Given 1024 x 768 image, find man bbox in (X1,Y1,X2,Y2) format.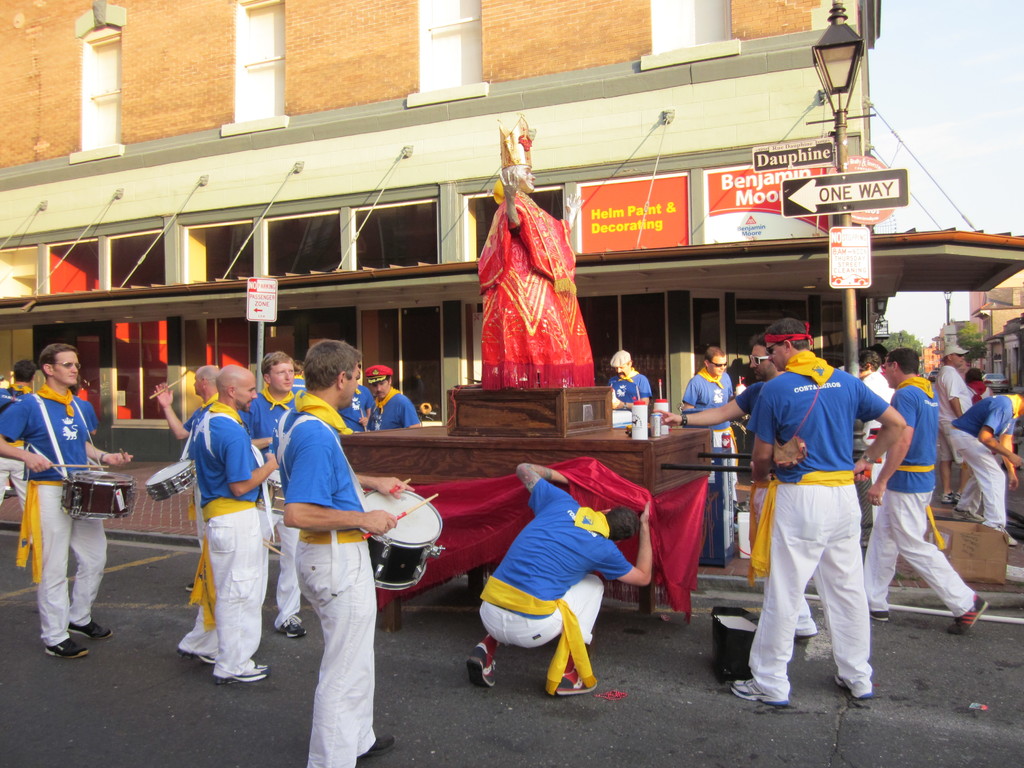
(858,348,892,521).
